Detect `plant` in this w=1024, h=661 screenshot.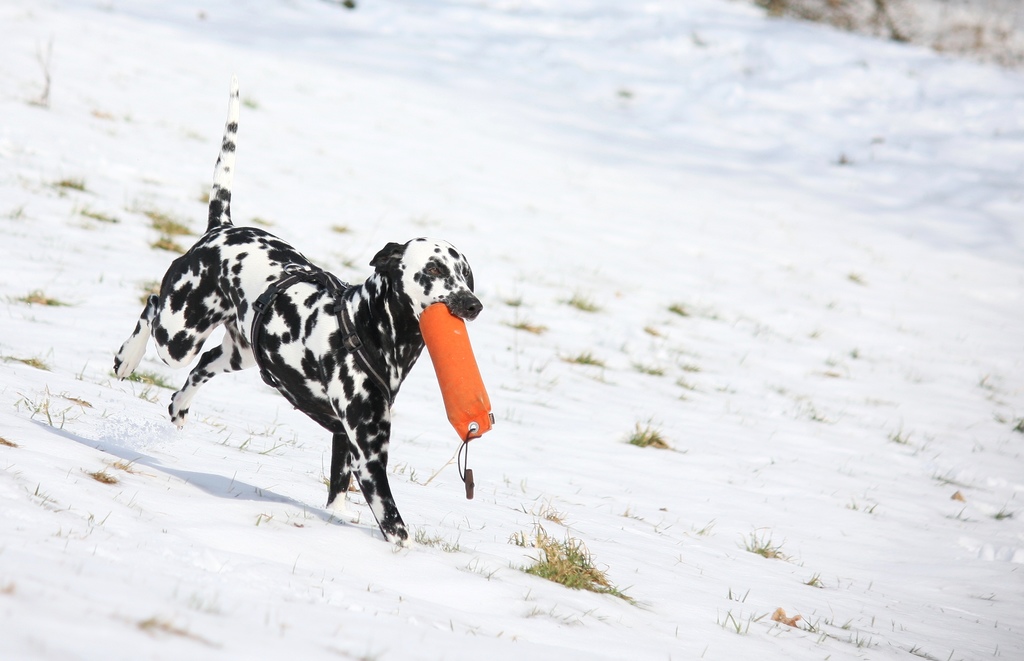
Detection: 15/392/71/428.
